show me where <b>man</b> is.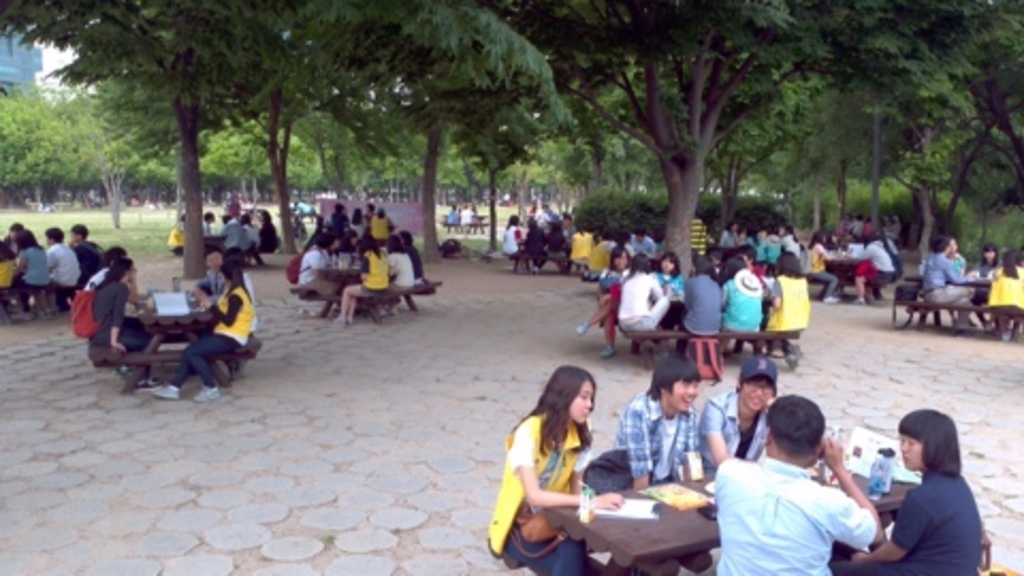
<b>man</b> is at <region>702, 356, 779, 469</region>.
